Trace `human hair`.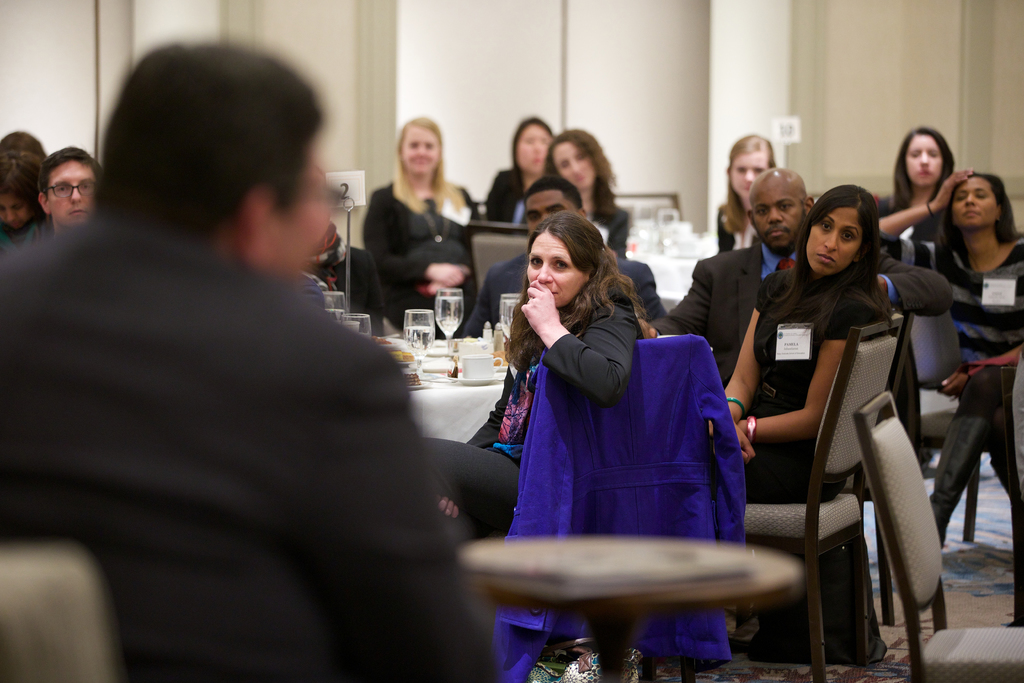
Traced to bbox(93, 38, 324, 256).
